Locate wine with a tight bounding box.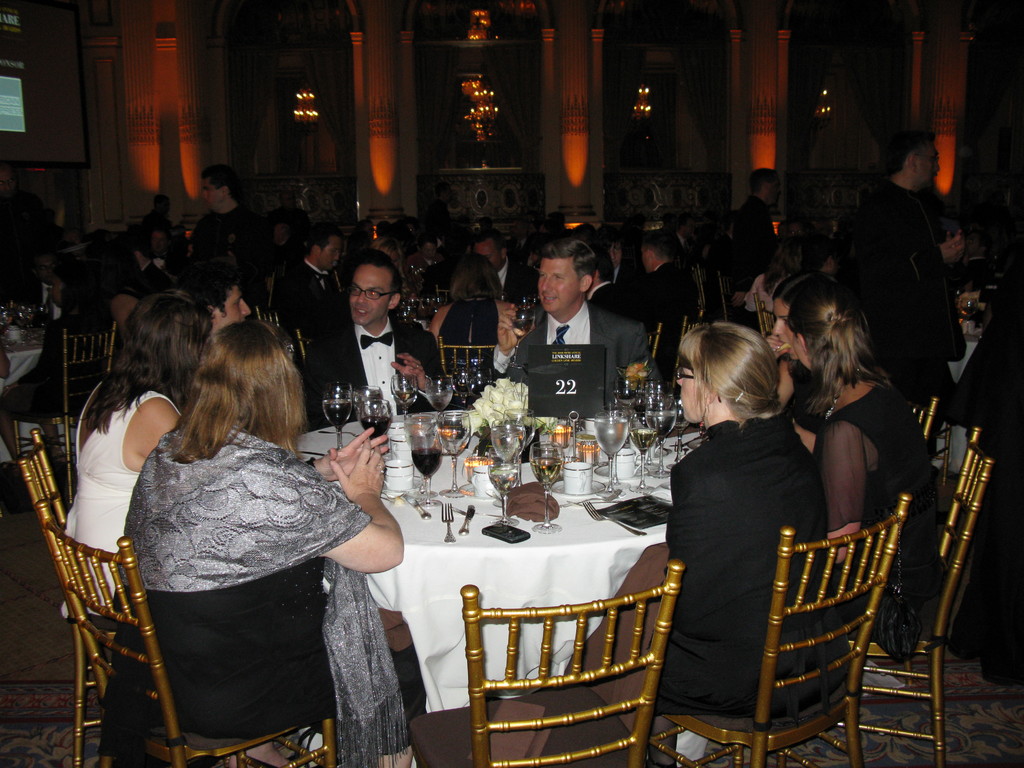
414,448,439,479.
